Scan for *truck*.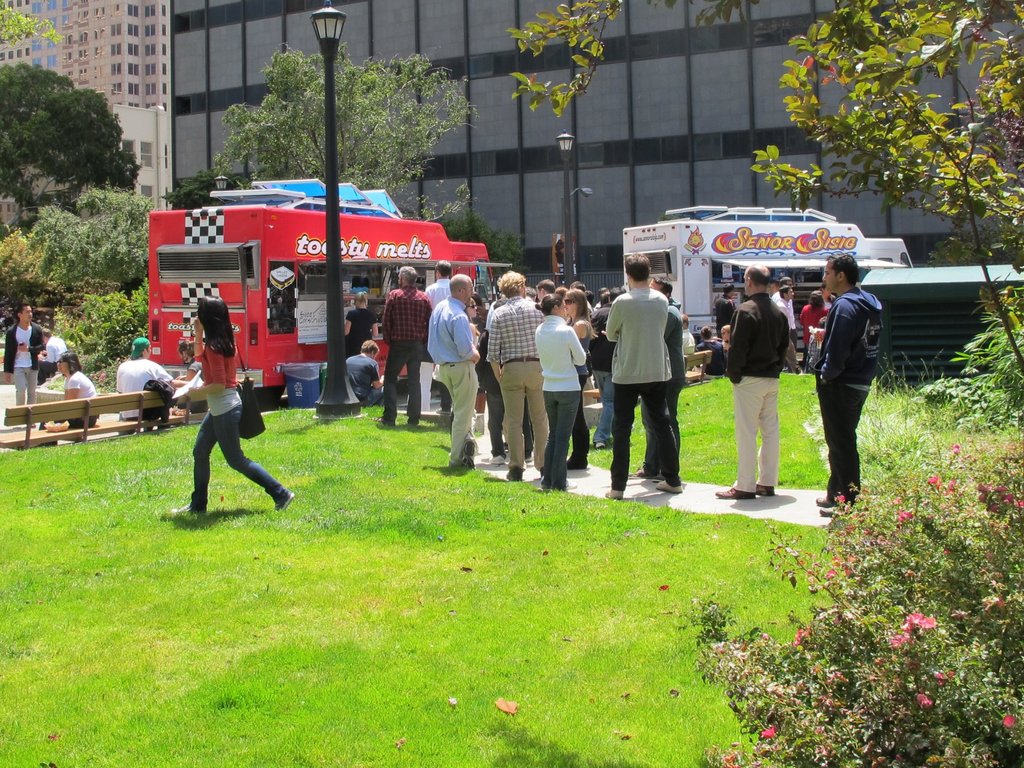
Scan result: <bbox>622, 204, 915, 358</bbox>.
